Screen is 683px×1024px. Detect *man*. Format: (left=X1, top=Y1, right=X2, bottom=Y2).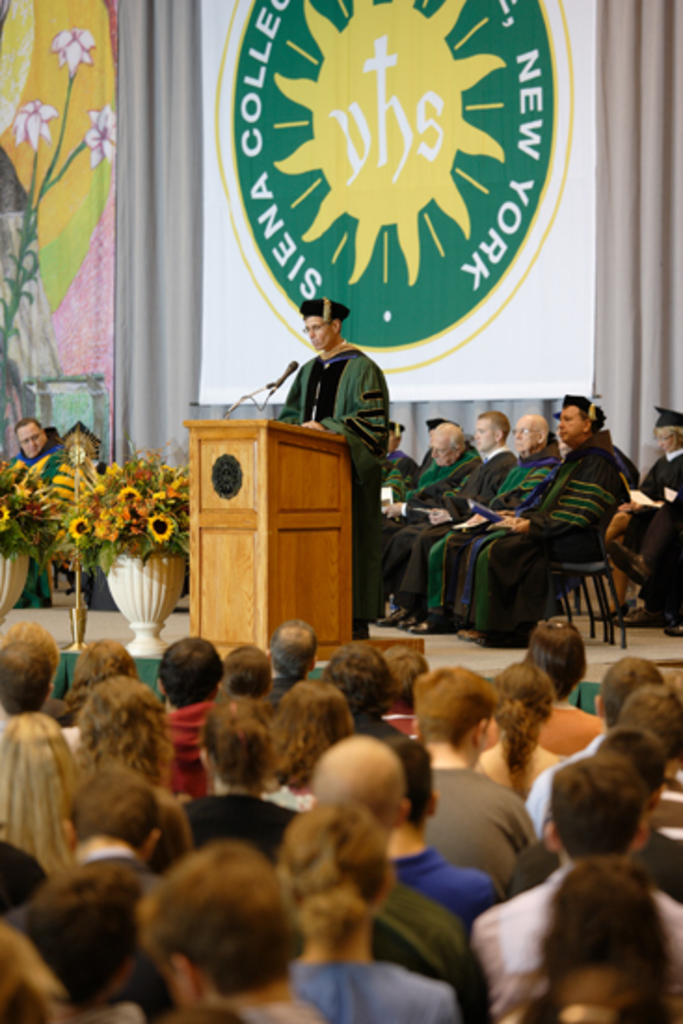
(left=471, top=393, right=631, bottom=652).
